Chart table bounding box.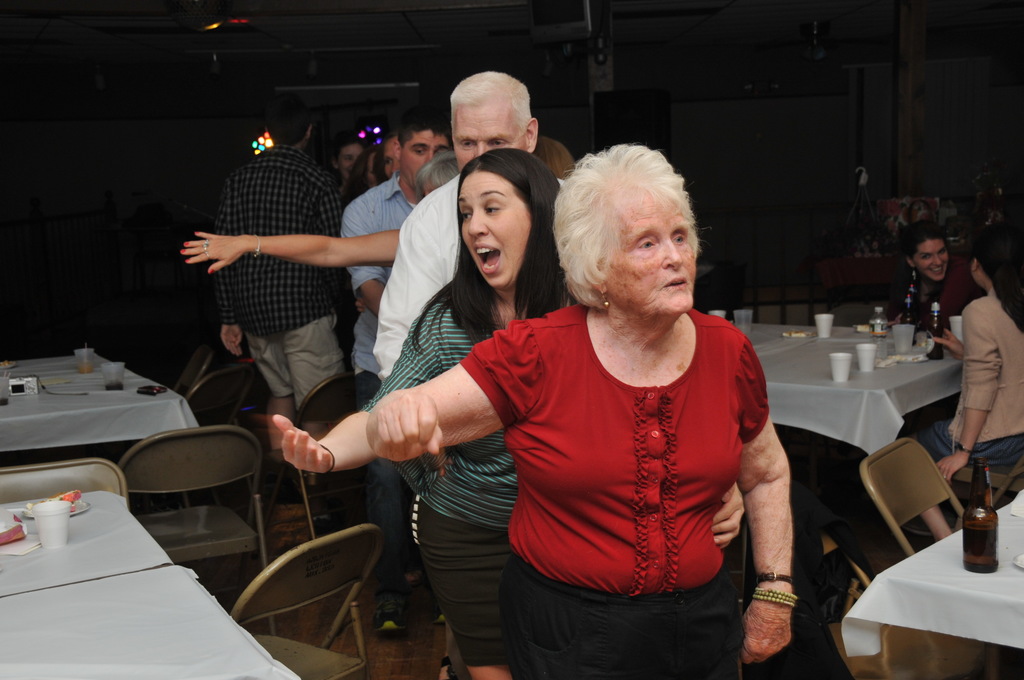
Charted: <box>729,321,963,587</box>.
